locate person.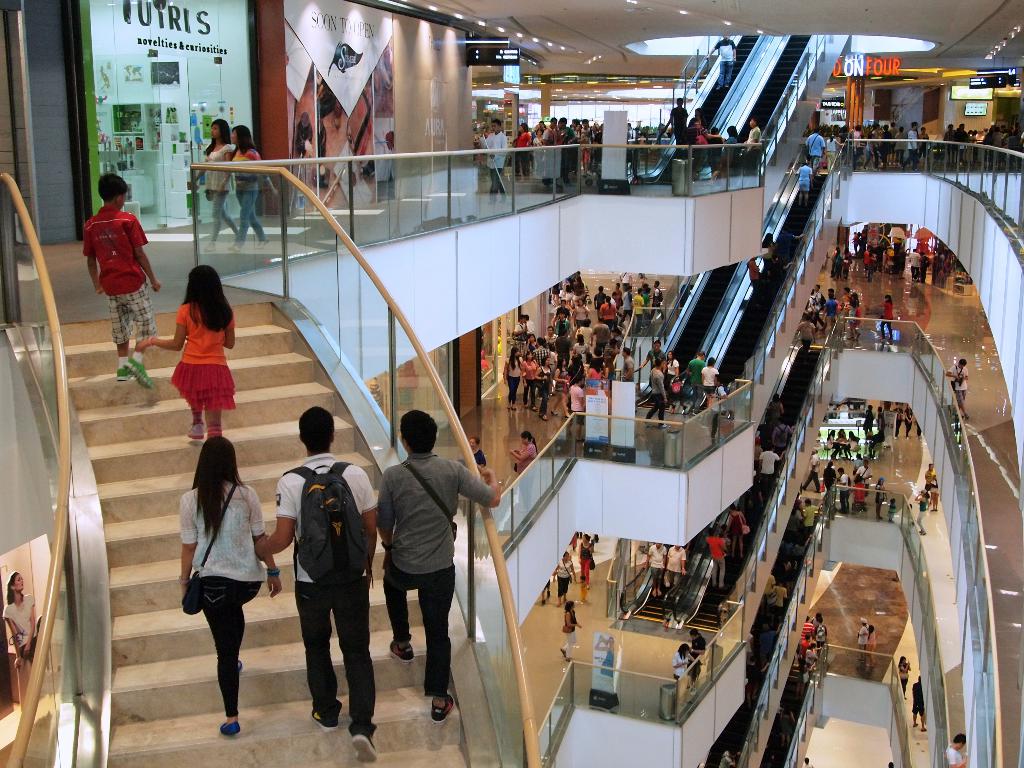
Bounding box: l=852, t=622, r=867, b=659.
